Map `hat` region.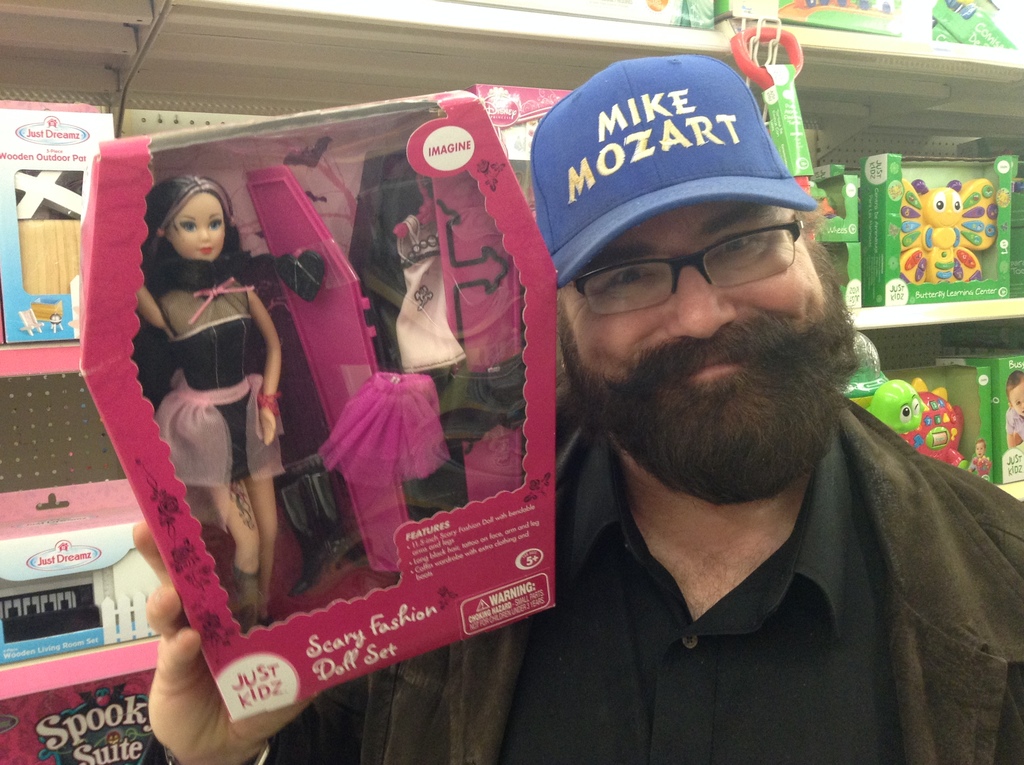
Mapped to <region>528, 47, 819, 291</region>.
